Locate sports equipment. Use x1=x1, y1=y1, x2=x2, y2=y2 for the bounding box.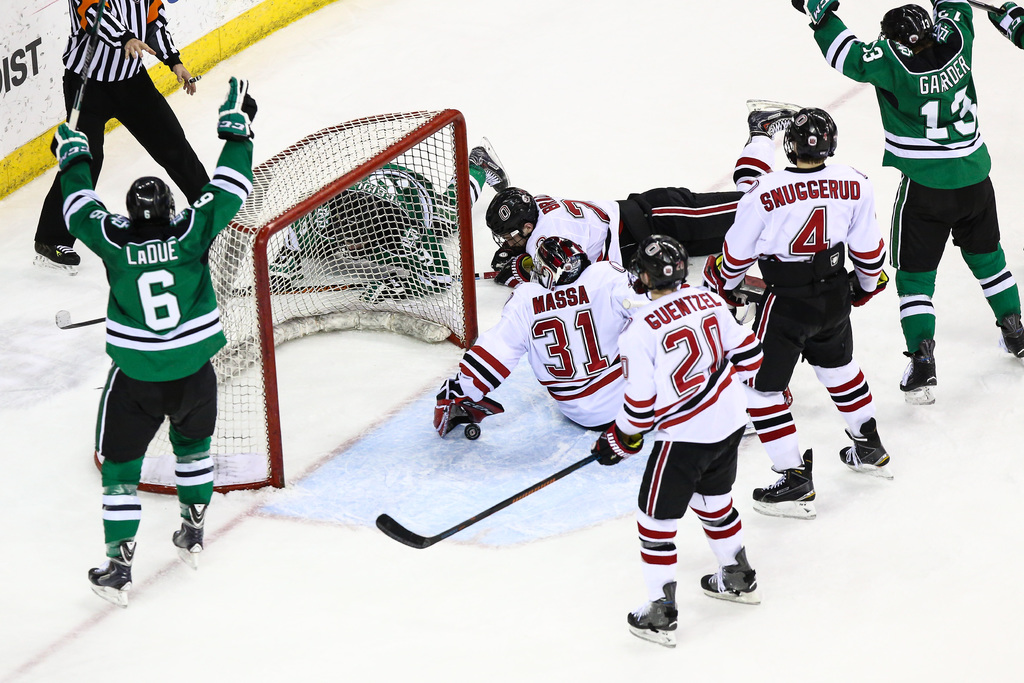
x1=588, y1=427, x2=642, y2=463.
